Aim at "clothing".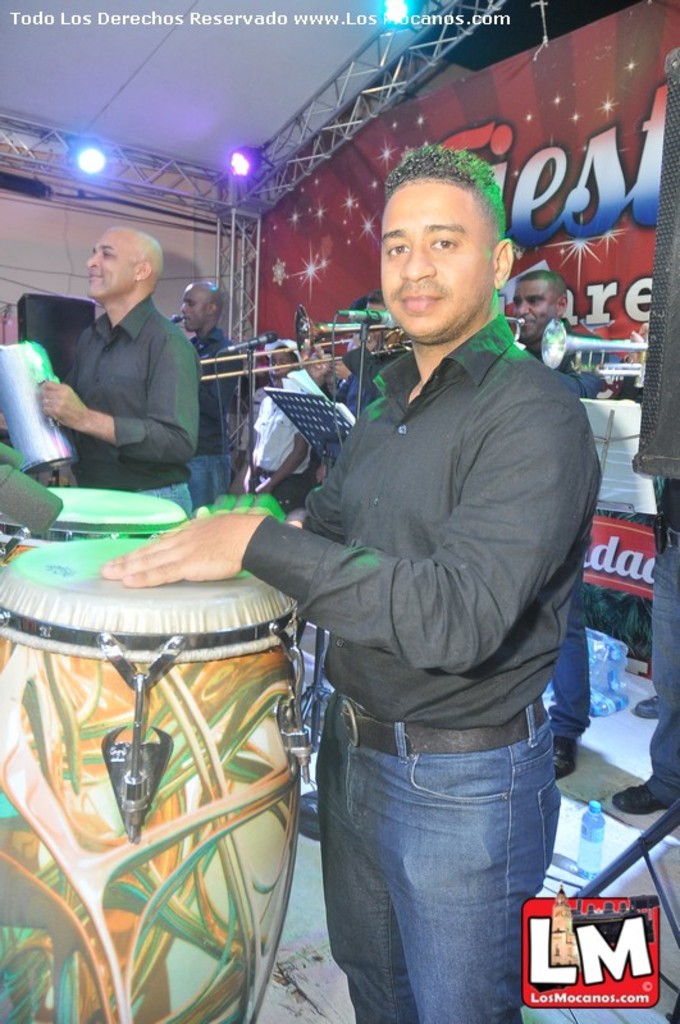
Aimed at BBox(508, 340, 607, 737).
